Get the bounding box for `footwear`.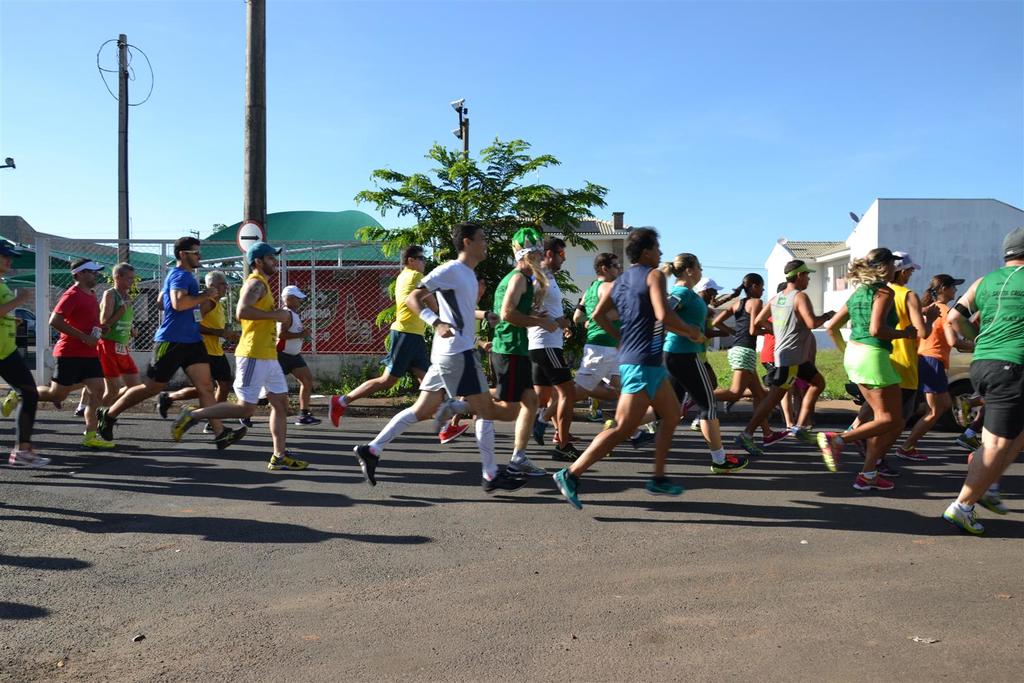
(817,432,848,472).
